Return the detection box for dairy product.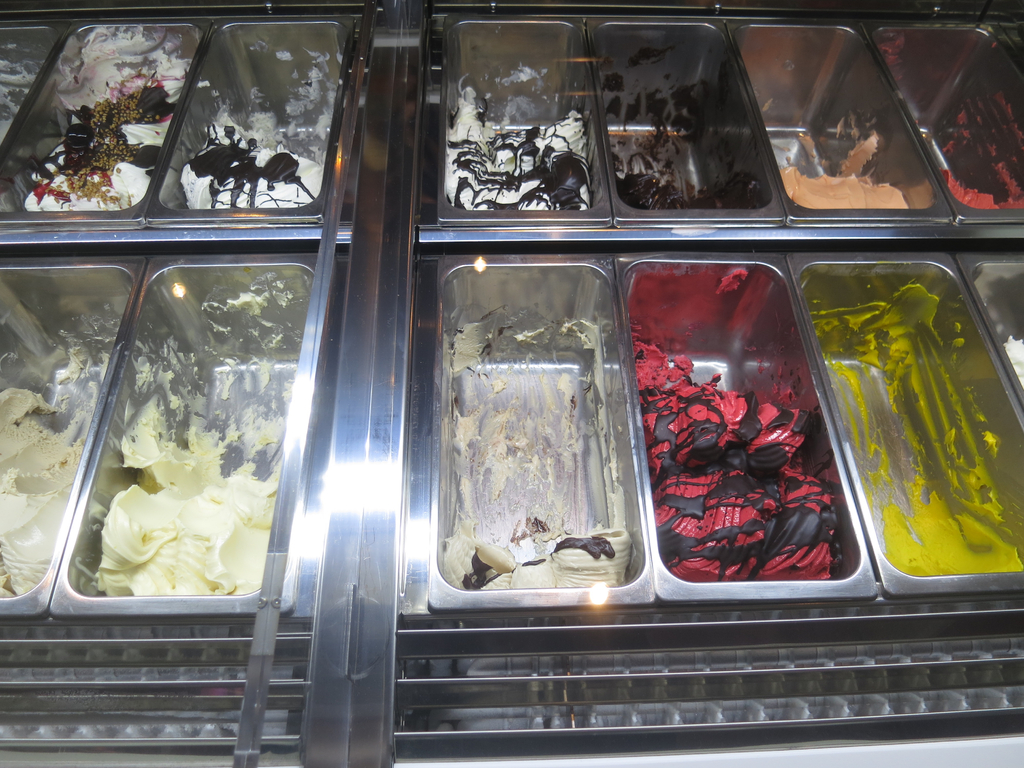
(x1=620, y1=168, x2=760, y2=212).
